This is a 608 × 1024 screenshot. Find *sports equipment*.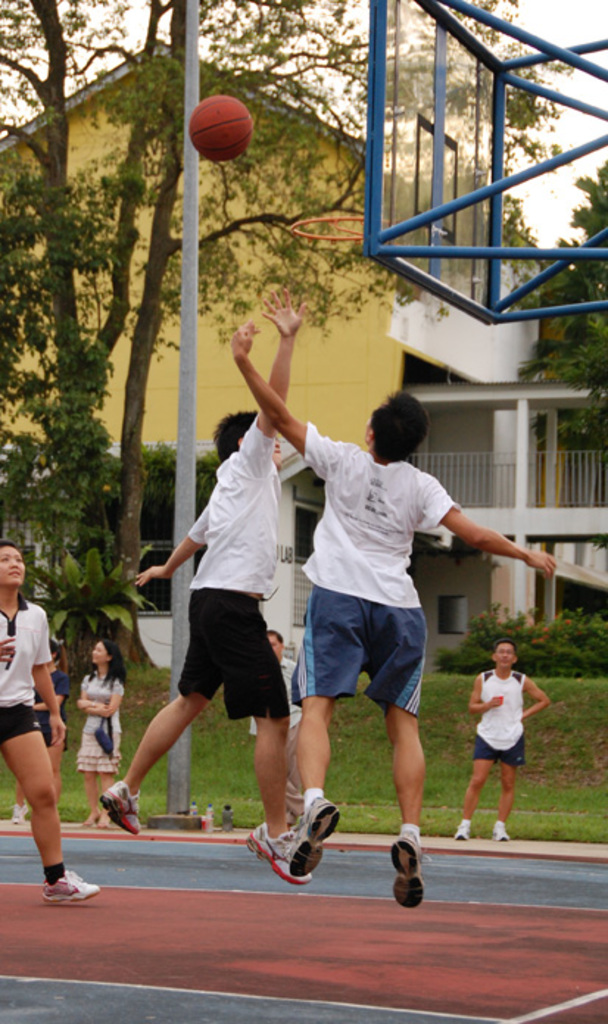
Bounding box: crop(188, 97, 252, 165).
